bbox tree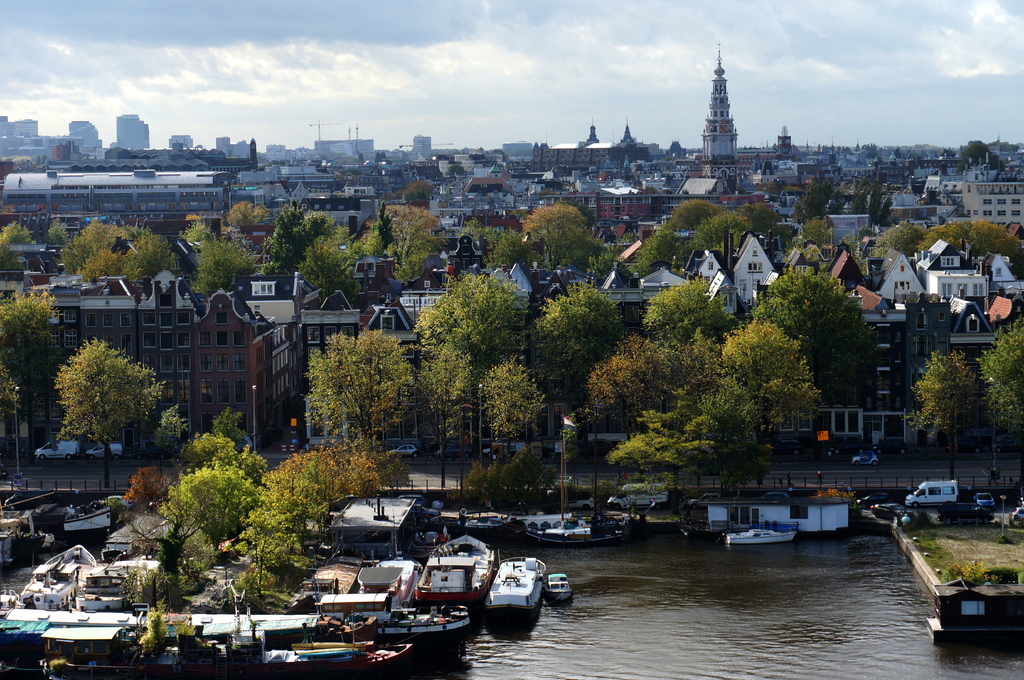
box(0, 219, 38, 243)
